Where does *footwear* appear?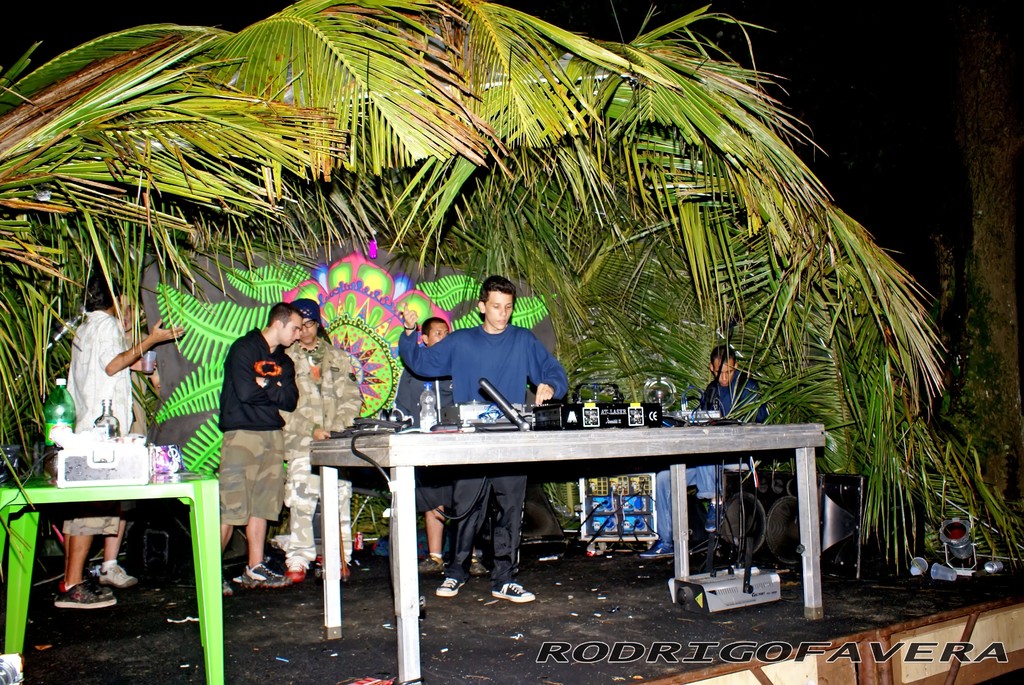
Appears at {"x1": 51, "y1": 579, "x2": 119, "y2": 610}.
